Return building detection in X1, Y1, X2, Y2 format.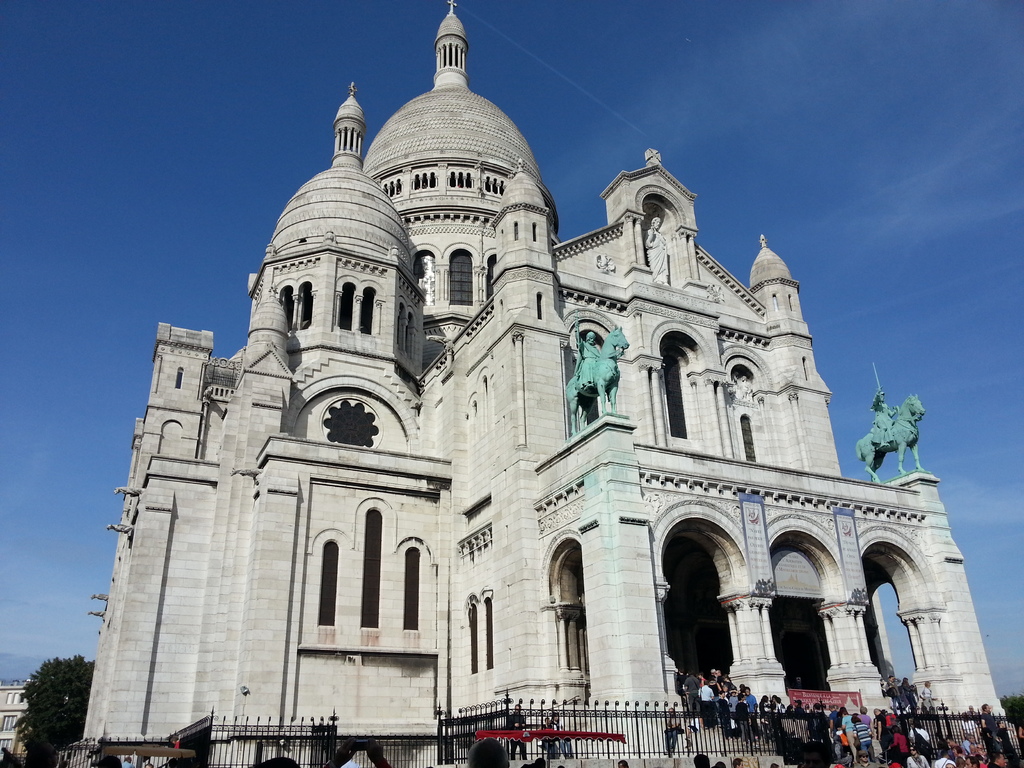
0, 683, 26, 766.
